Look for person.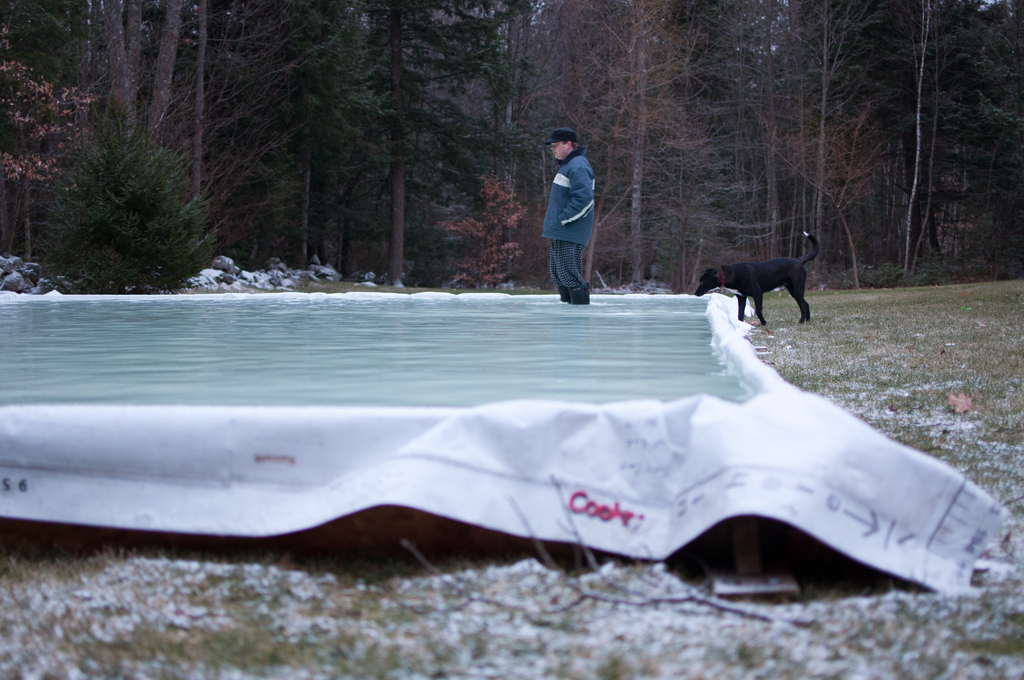
Found: (539,125,595,306).
